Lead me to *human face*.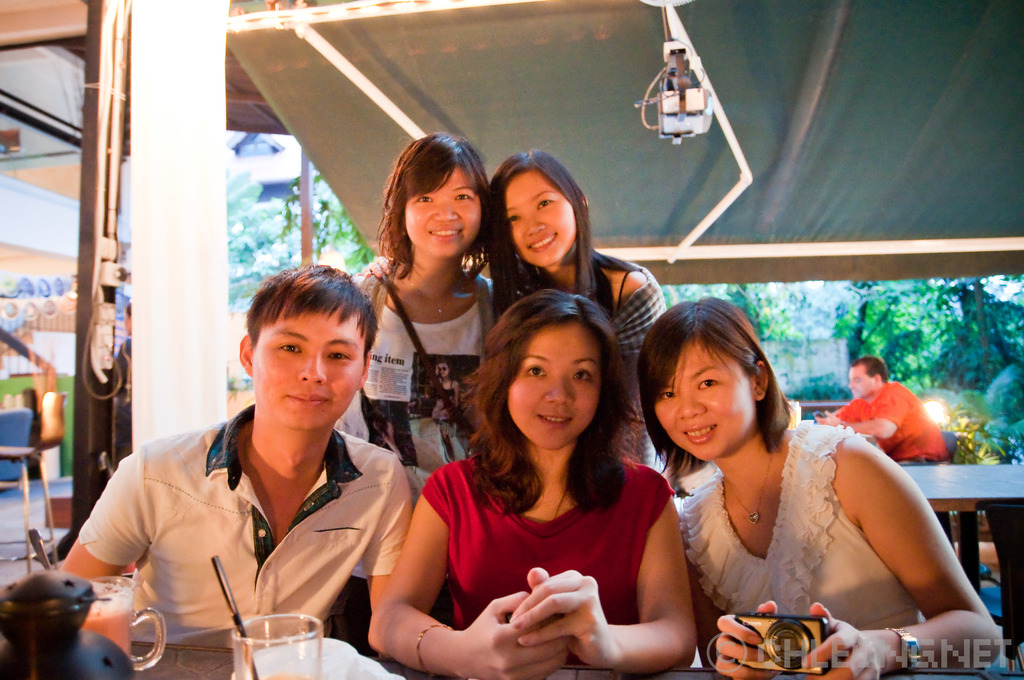
Lead to [248, 303, 366, 433].
